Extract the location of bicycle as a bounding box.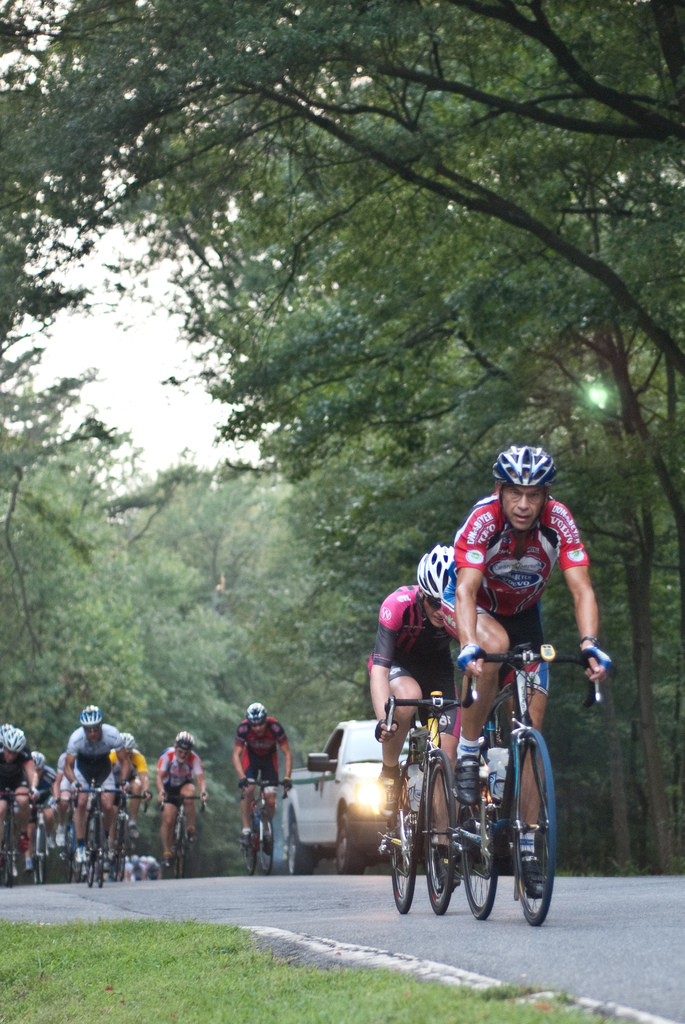
(left=395, top=618, right=609, bottom=916).
